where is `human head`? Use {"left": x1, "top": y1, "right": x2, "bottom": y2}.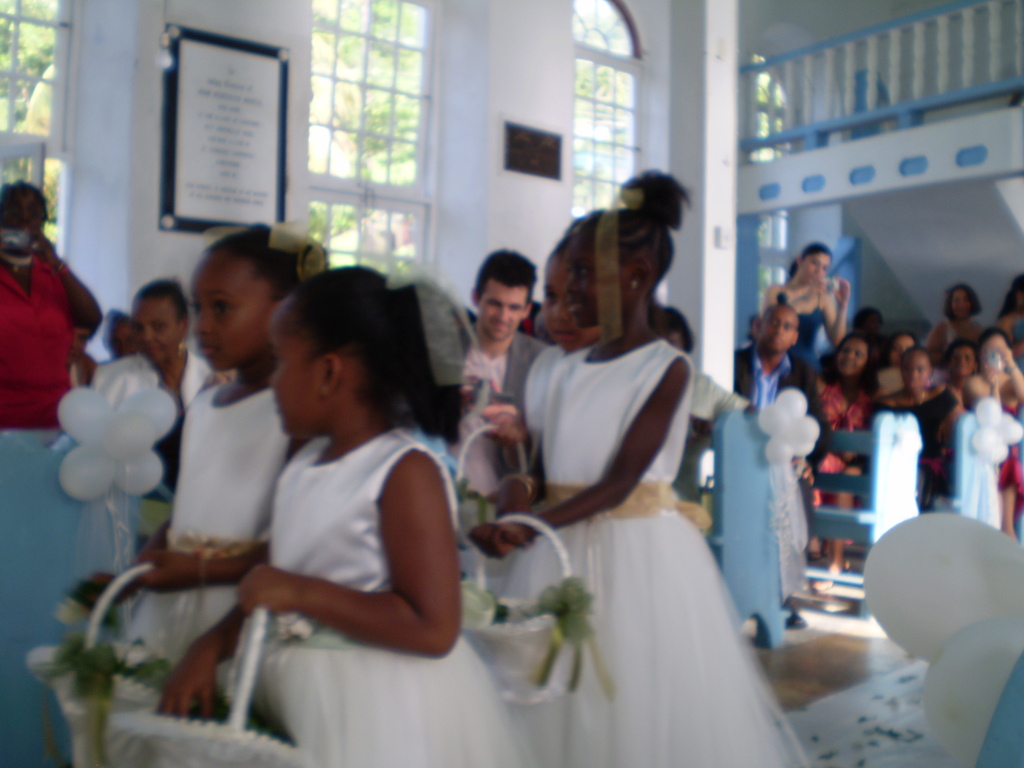
{"left": 563, "top": 202, "right": 676, "bottom": 330}.
